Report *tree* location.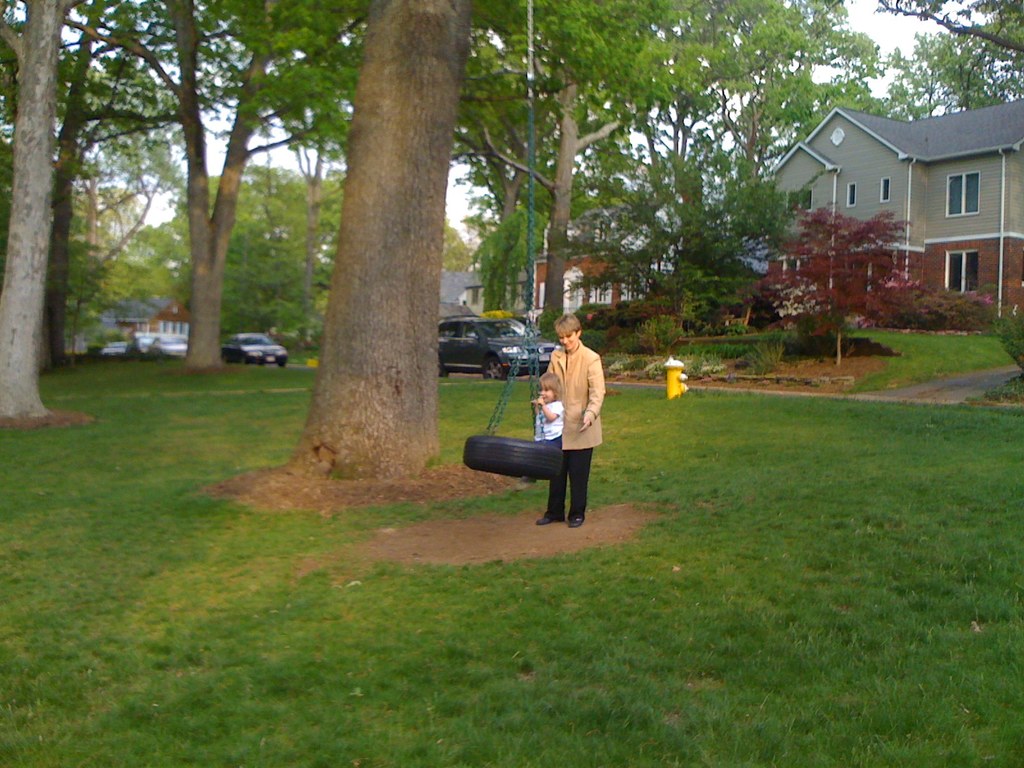
Report: x1=273 y1=0 x2=518 y2=467.
